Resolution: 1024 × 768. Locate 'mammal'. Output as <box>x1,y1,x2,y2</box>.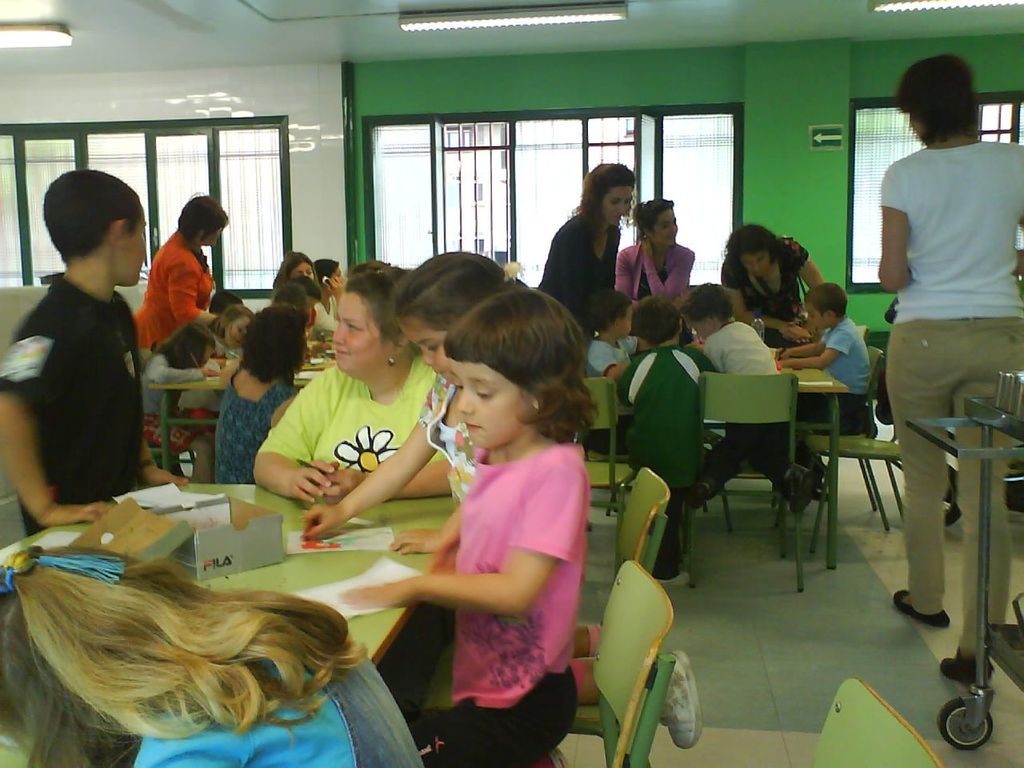
<box>216,296,310,482</box>.
